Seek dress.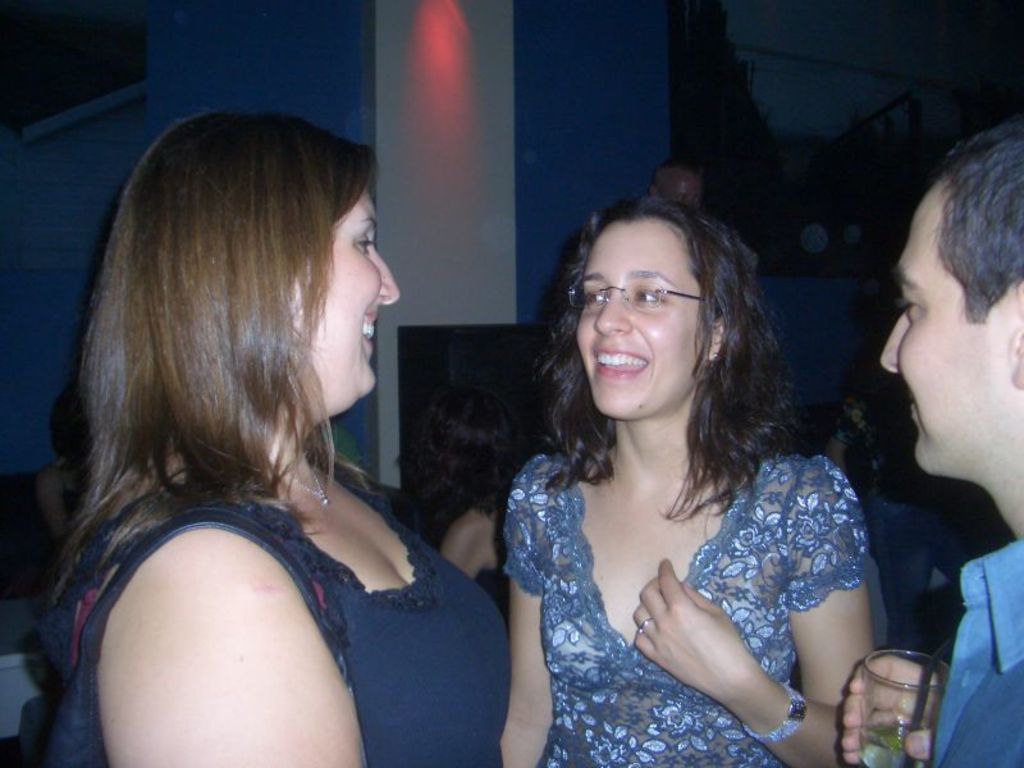
BBox(503, 369, 859, 741).
